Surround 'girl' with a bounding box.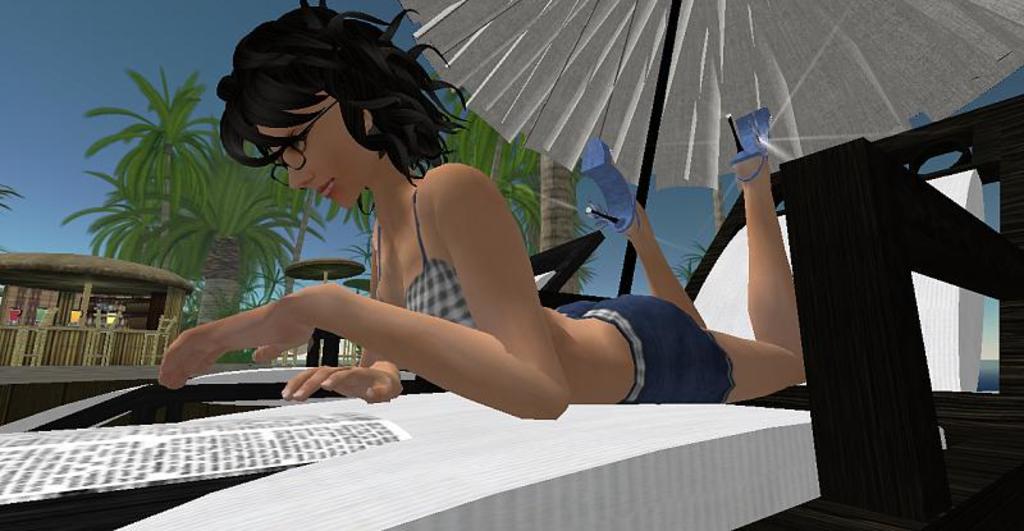
(155, 0, 799, 421).
